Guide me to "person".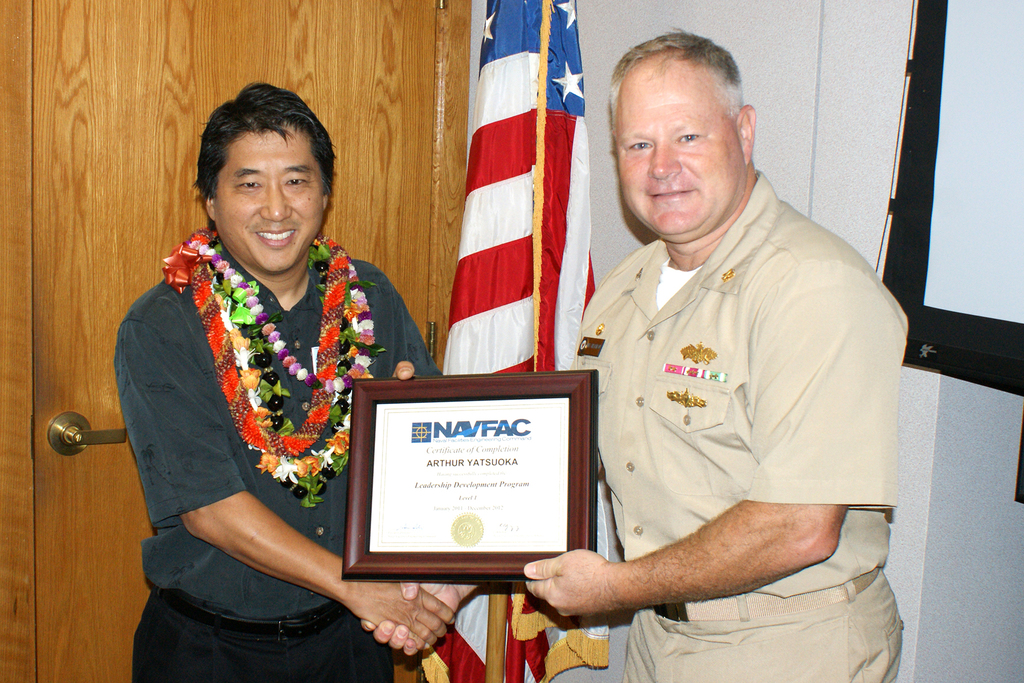
Guidance: bbox=(356, 21, 915, 682).
